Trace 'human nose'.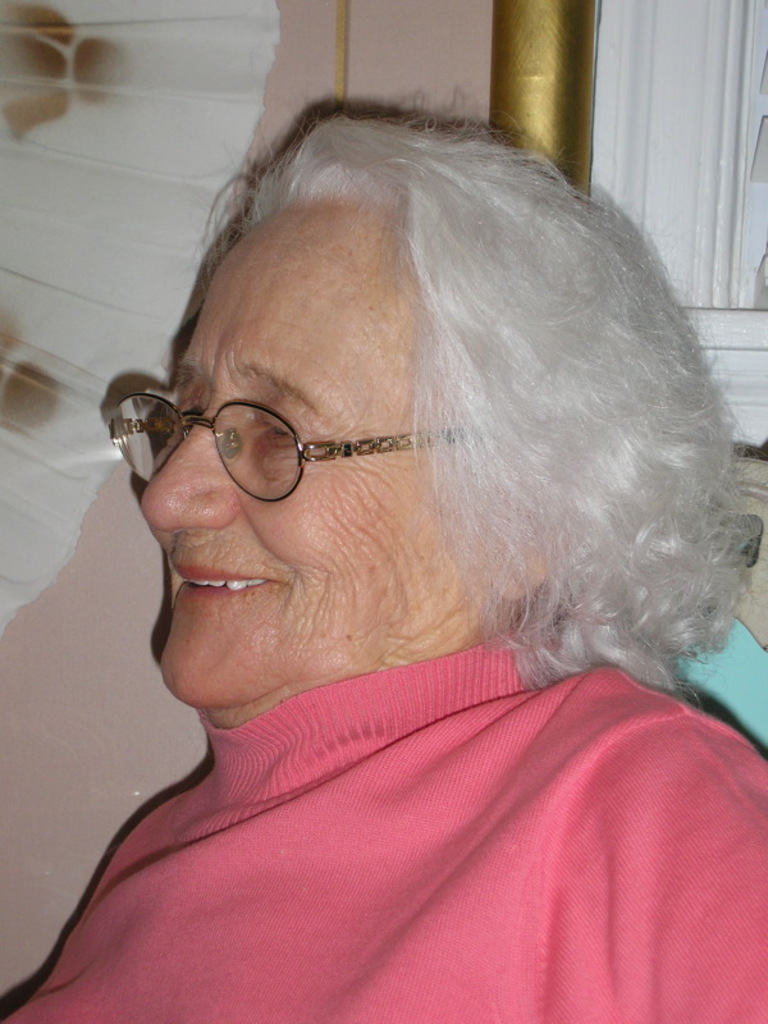
Traced to <region>143, 411, 234, 536</region>.
